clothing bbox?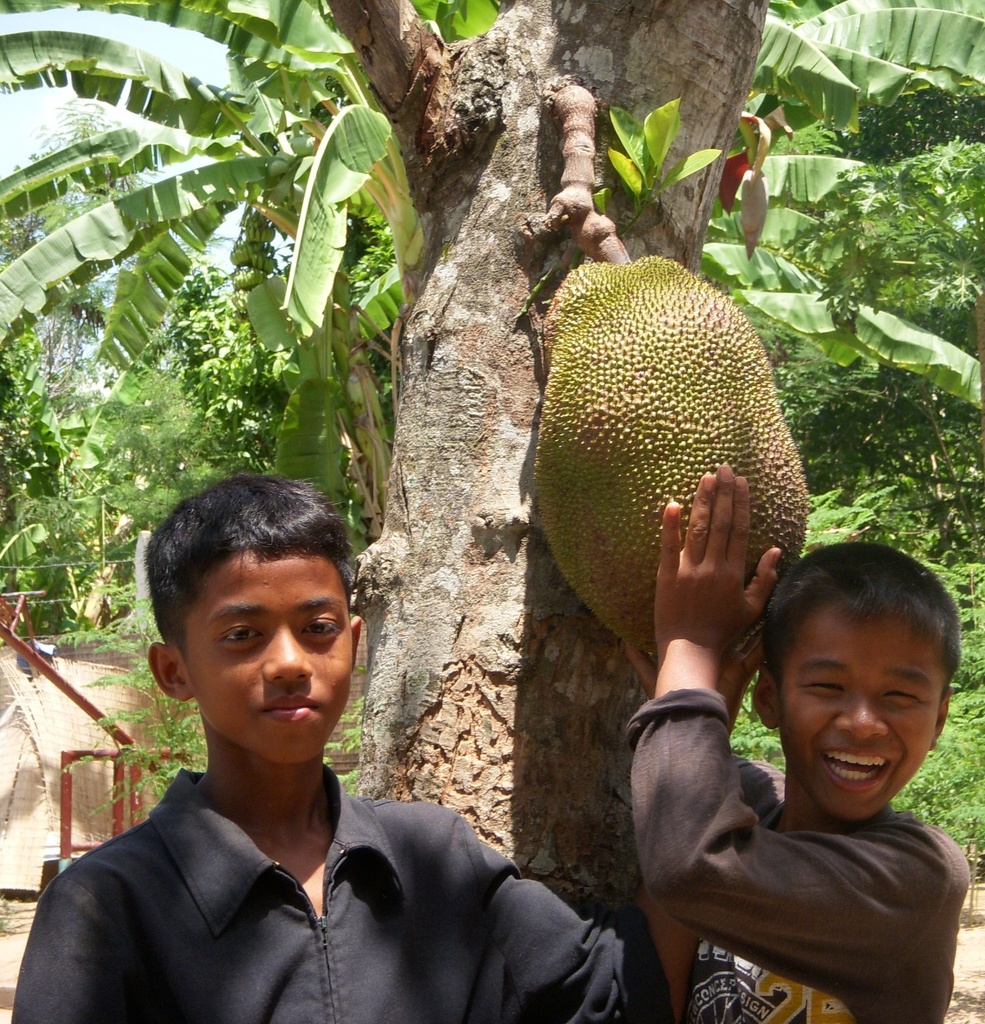
617 677 971 1023
